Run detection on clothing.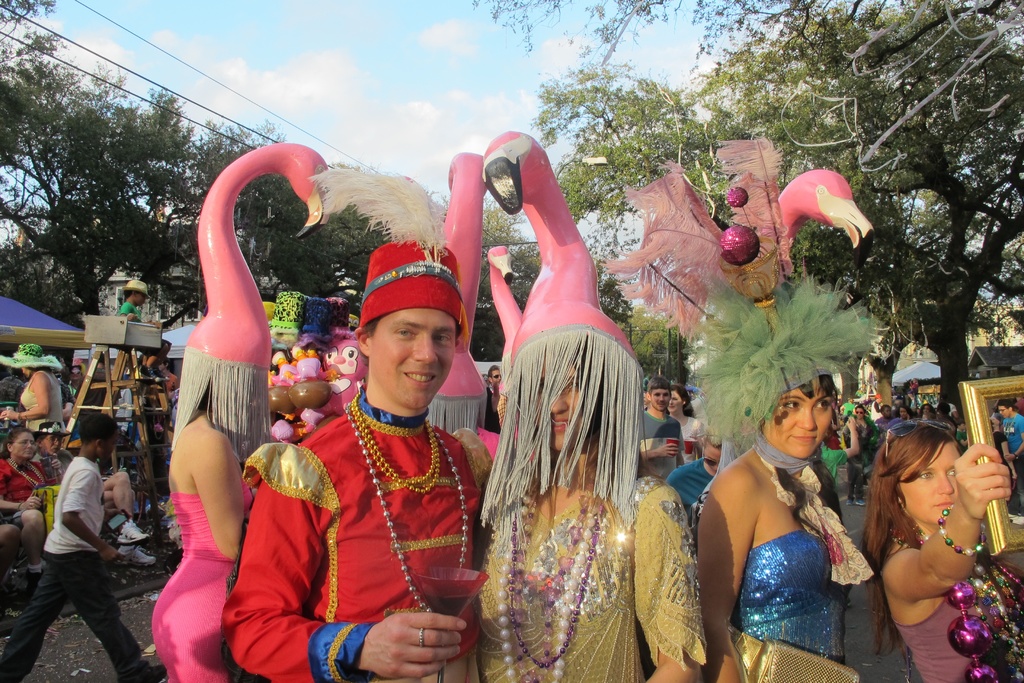
Result: 678,417,707,465.
